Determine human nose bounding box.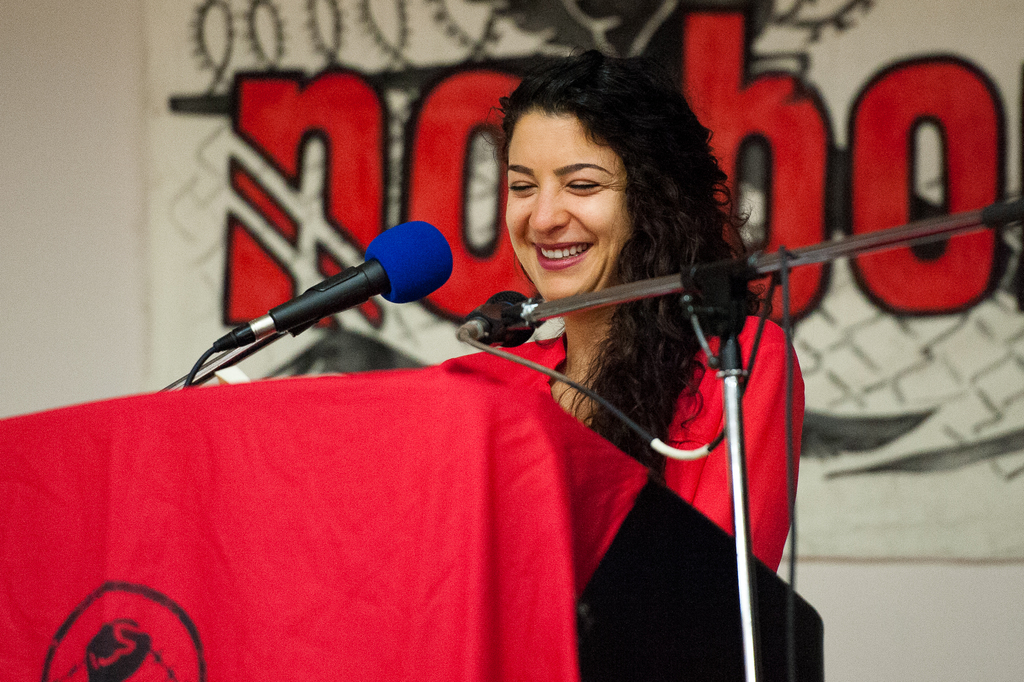
Determined: region(529, 183, 570, 234).
